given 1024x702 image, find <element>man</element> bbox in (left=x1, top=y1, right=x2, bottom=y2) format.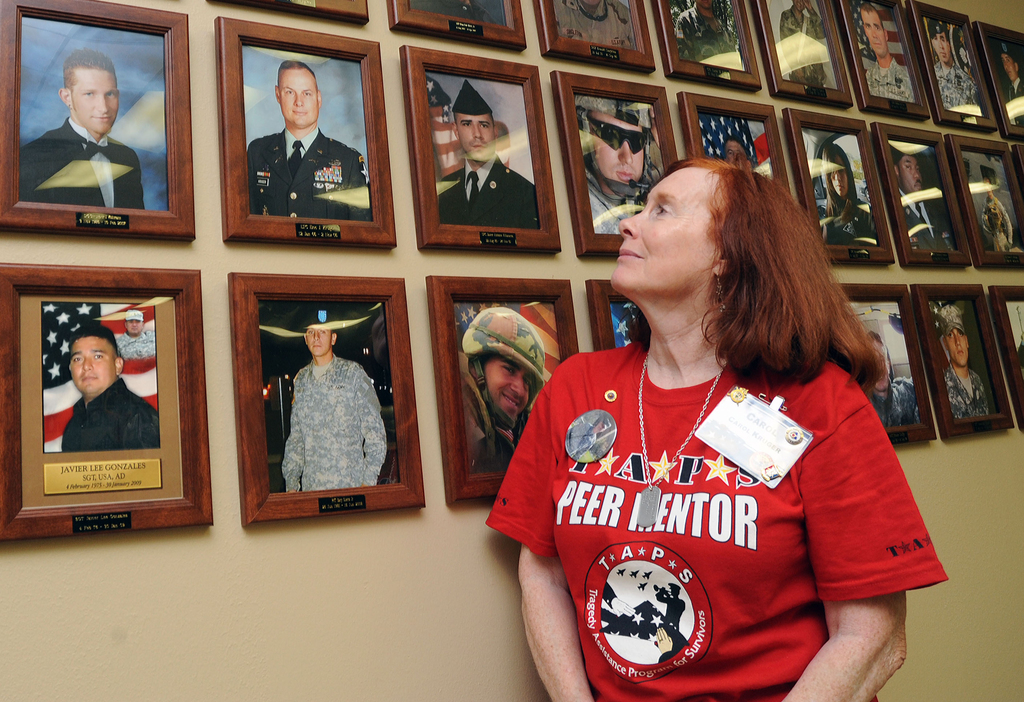
(left=259, top=314, right=378, bottom=507).
